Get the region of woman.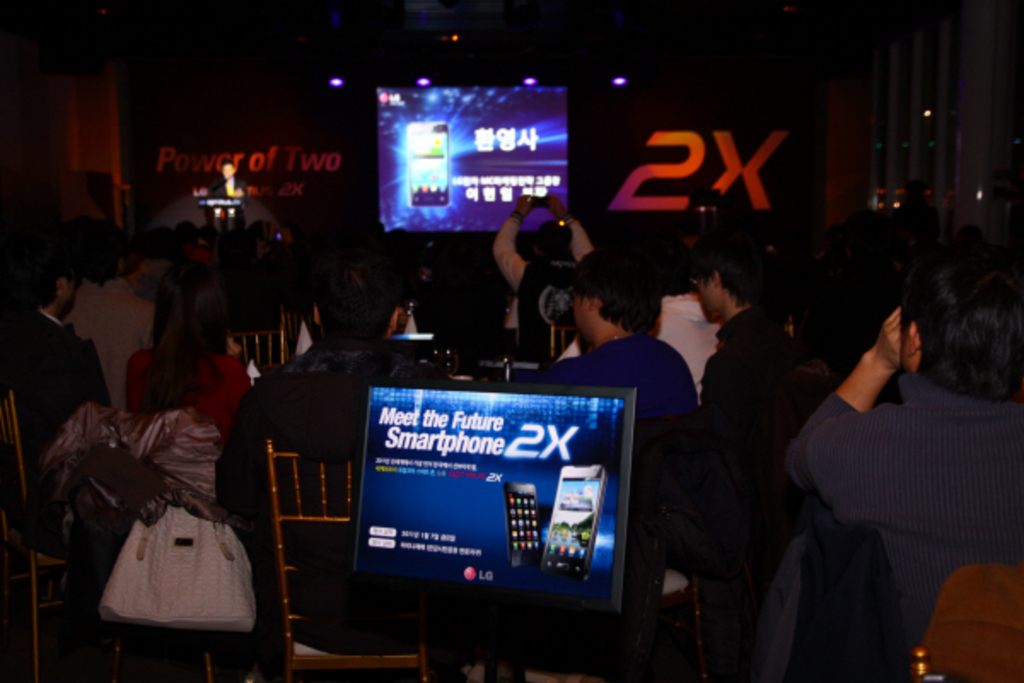
118 254 253 447.
